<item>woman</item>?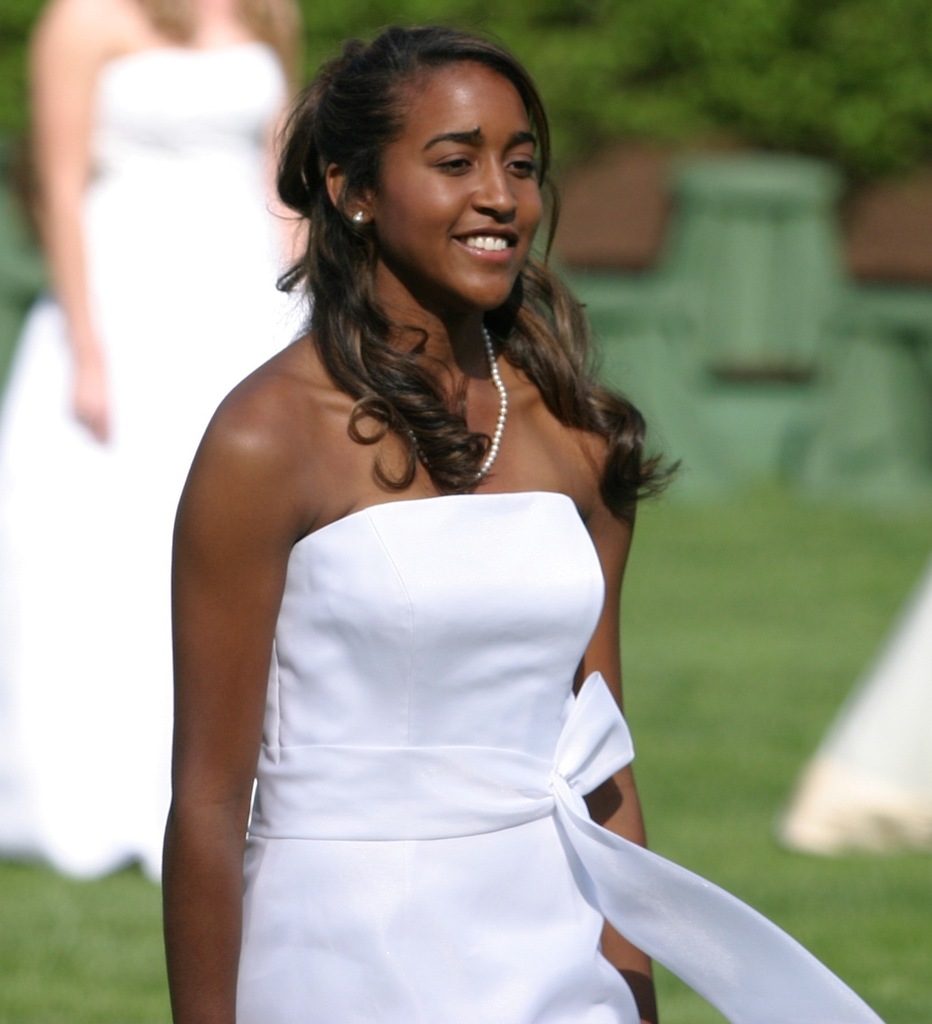
(left=0, top=0, right=311, bottom=888)
